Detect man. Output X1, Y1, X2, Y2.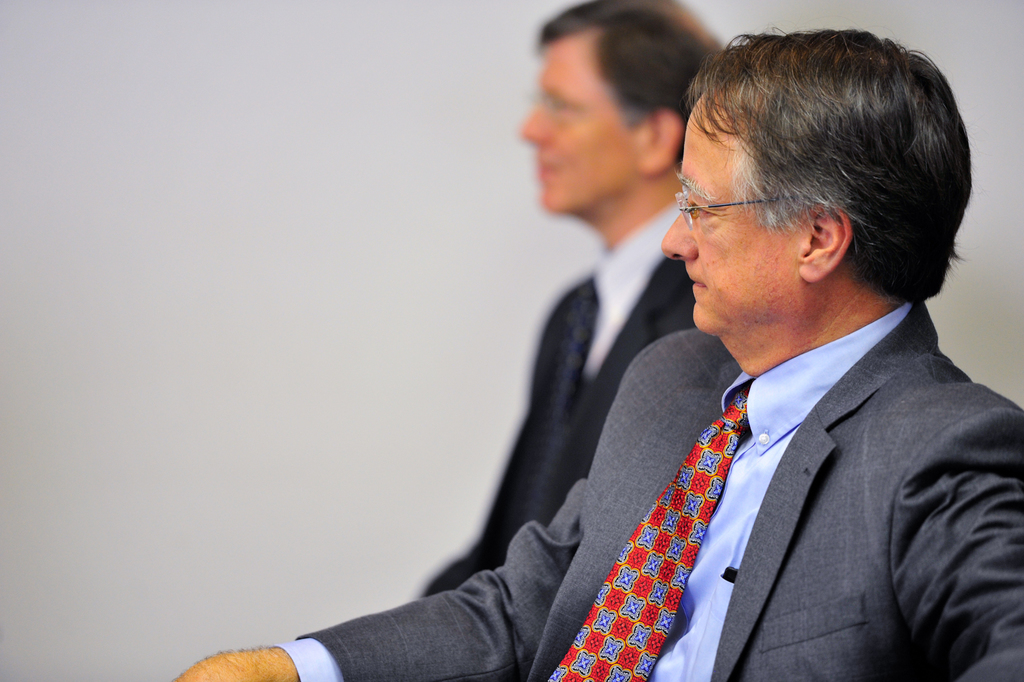
177, 24, 1023, 681.
